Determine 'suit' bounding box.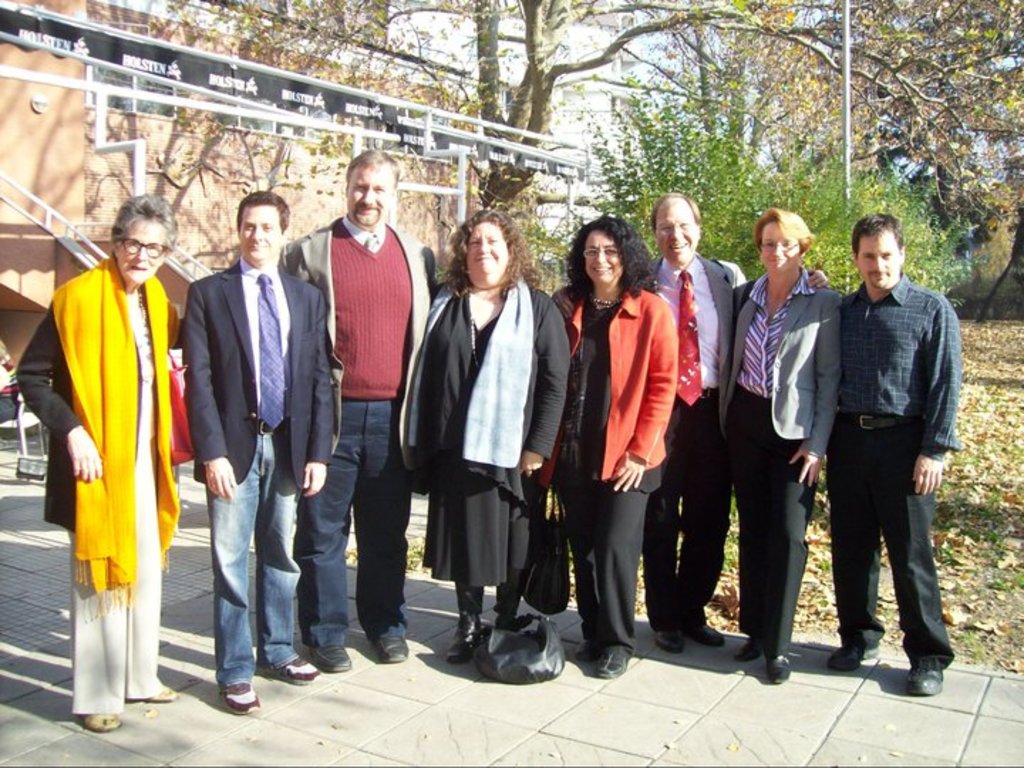
Determined: left=181, top=253, right=340, bottom=494.
